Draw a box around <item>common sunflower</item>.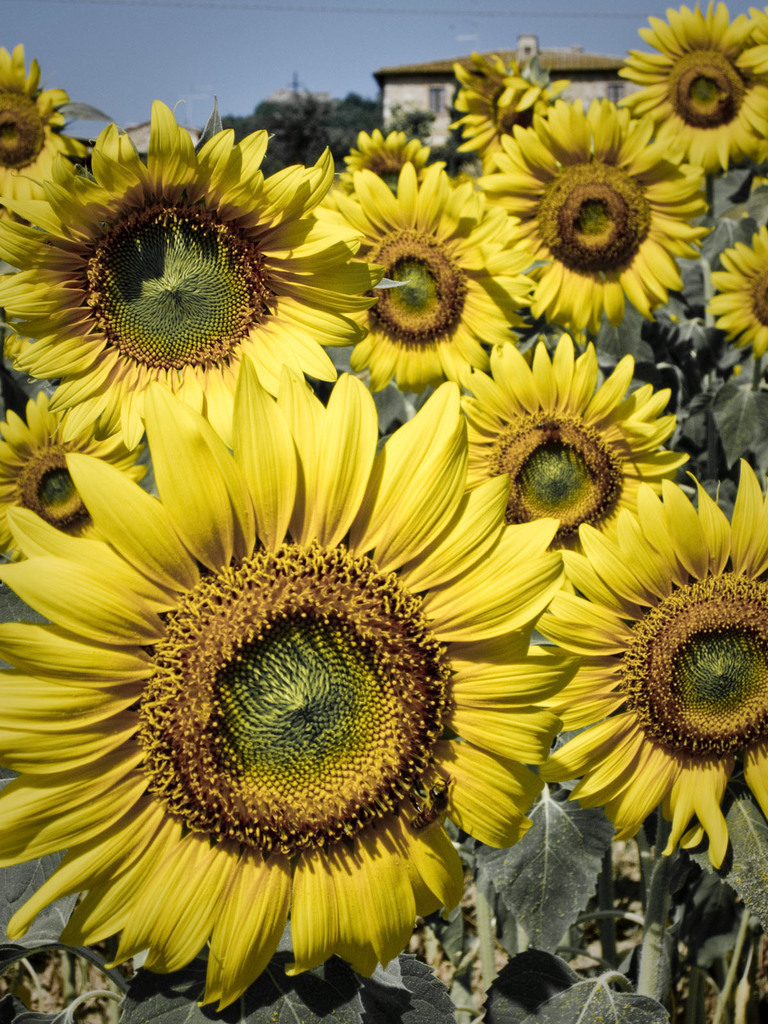
box=[308, 159, 514, 398].
